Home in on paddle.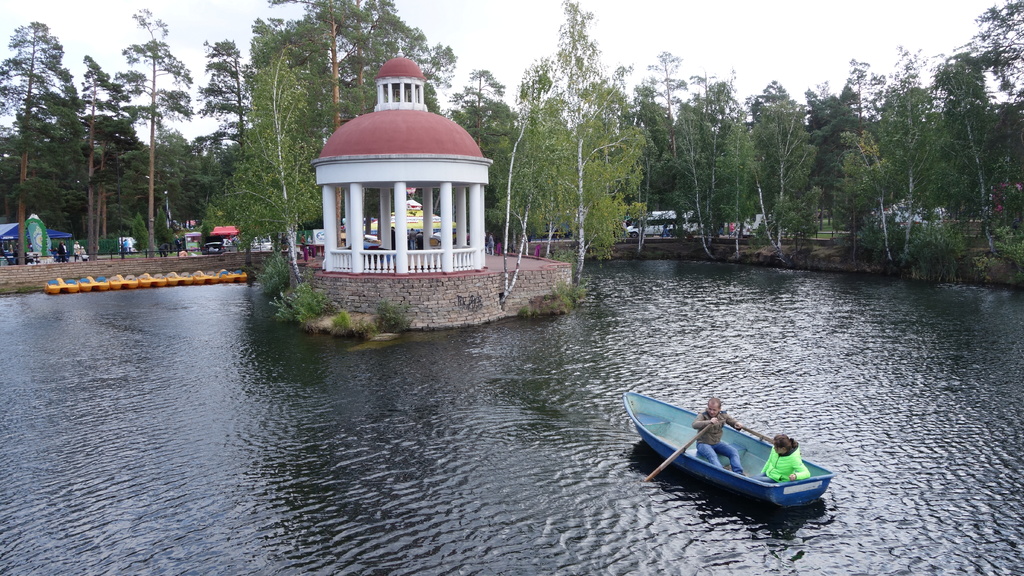
Homed in at Rect(737, 424, 774, 445).
